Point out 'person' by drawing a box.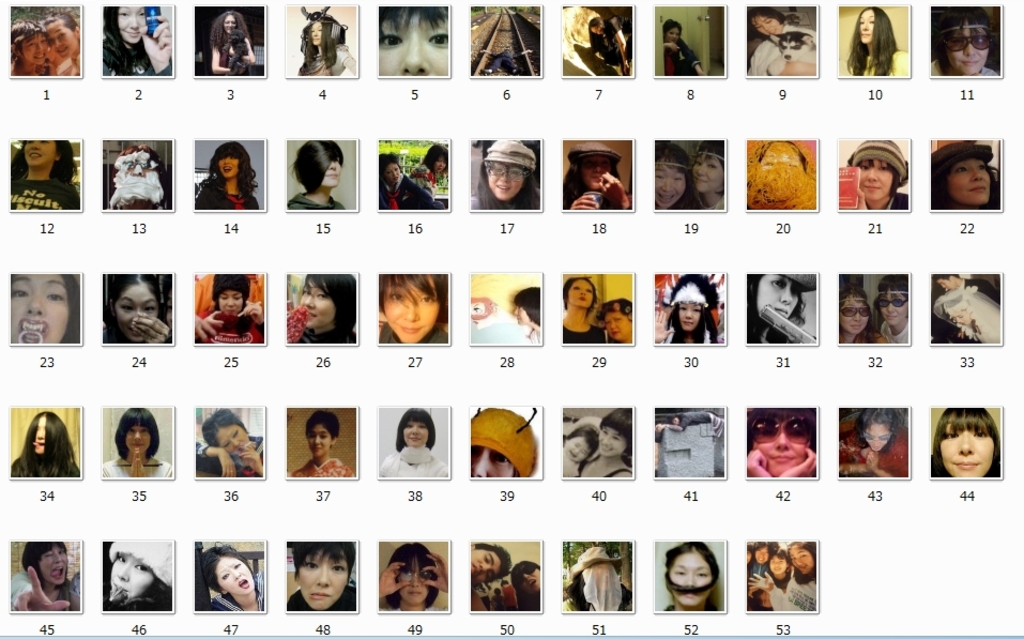
[659,148,685,213].
